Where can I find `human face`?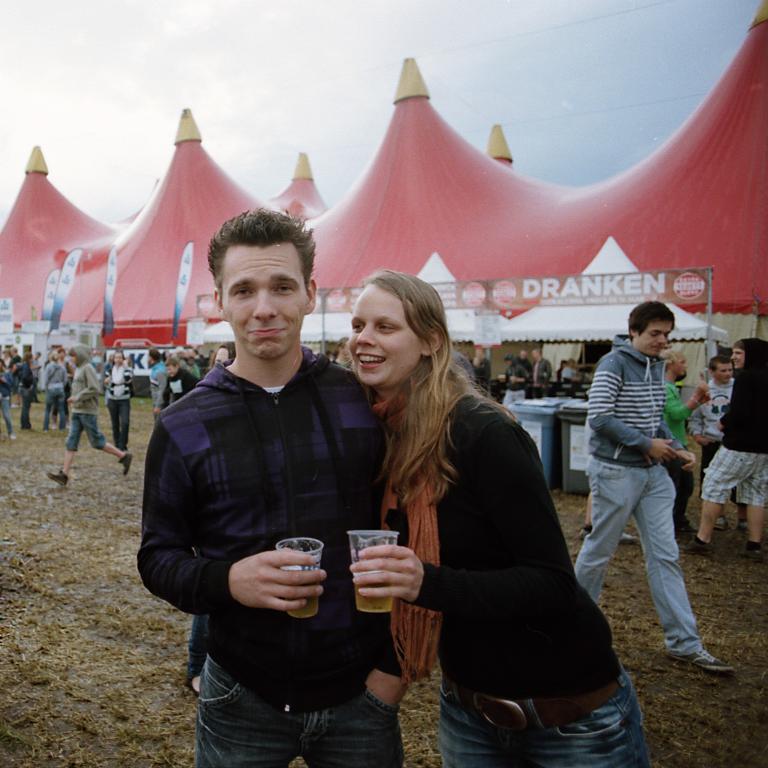
You can find it at crop(340, 276, 420, 382).
